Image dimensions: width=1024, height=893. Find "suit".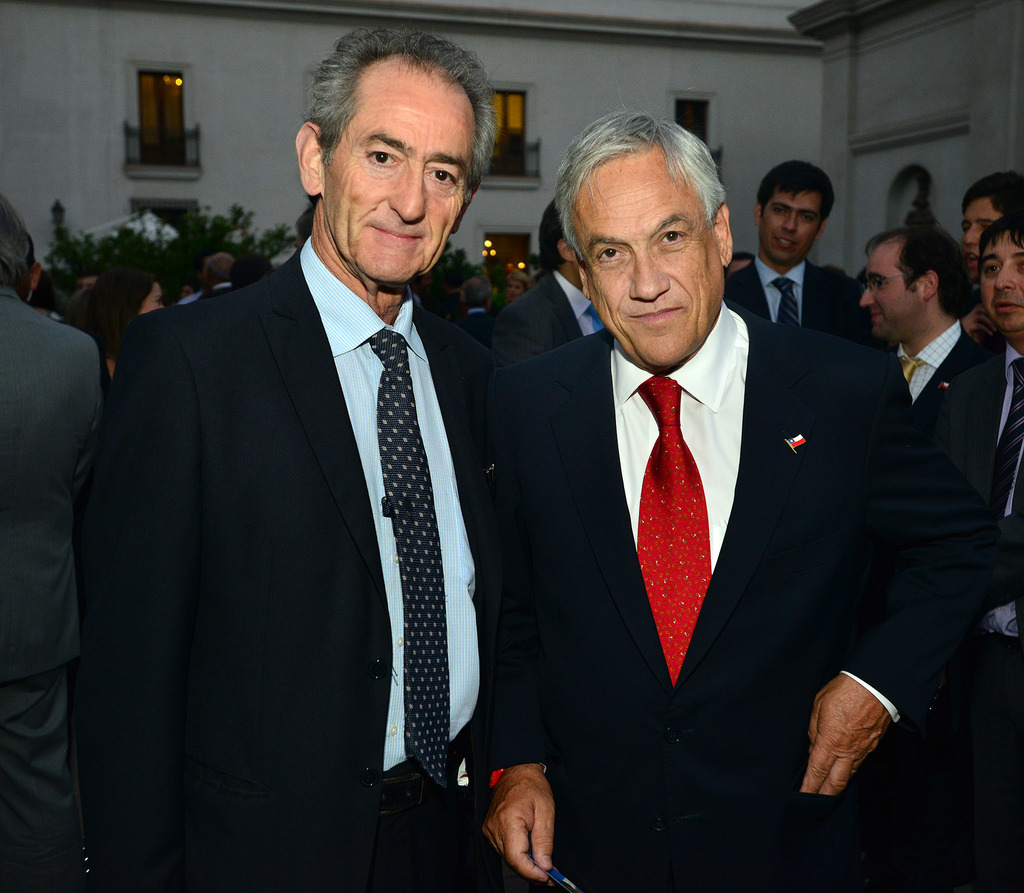
l=90, t=86, r=524, b=874.
